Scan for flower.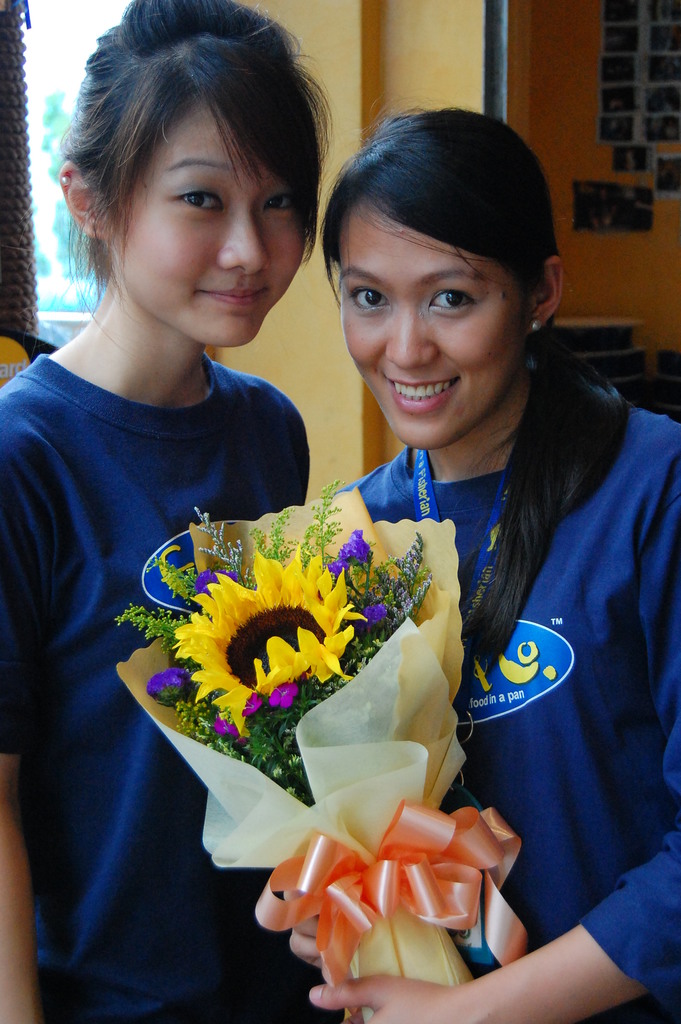
Scan result: <region>214, 712, 252, 746</region>.
